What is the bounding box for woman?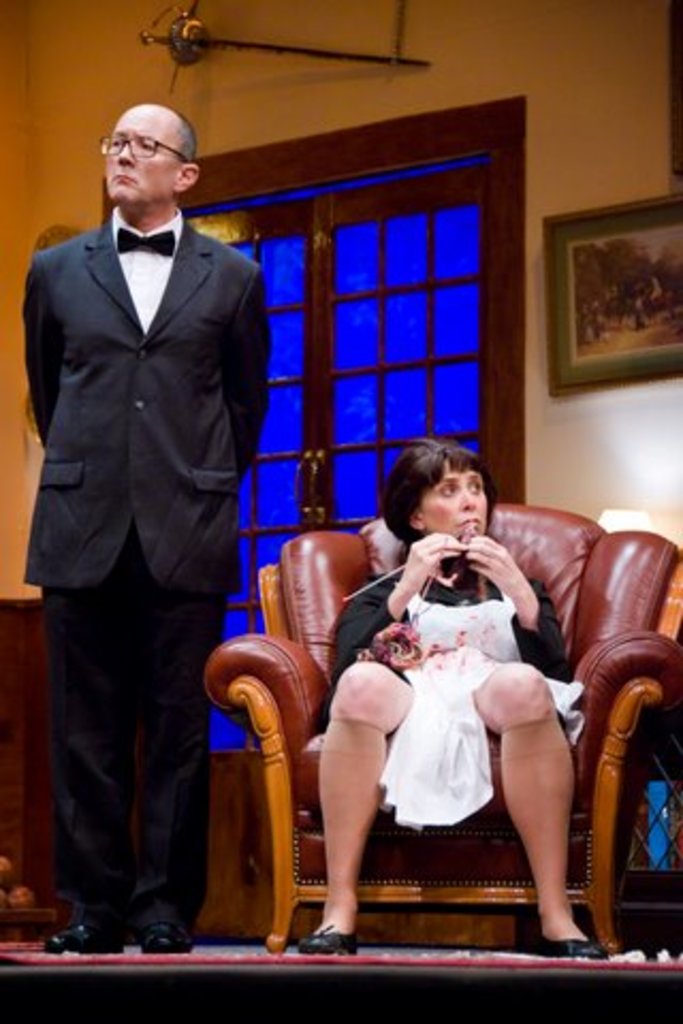
Rect(327, 459, 578, 958).
